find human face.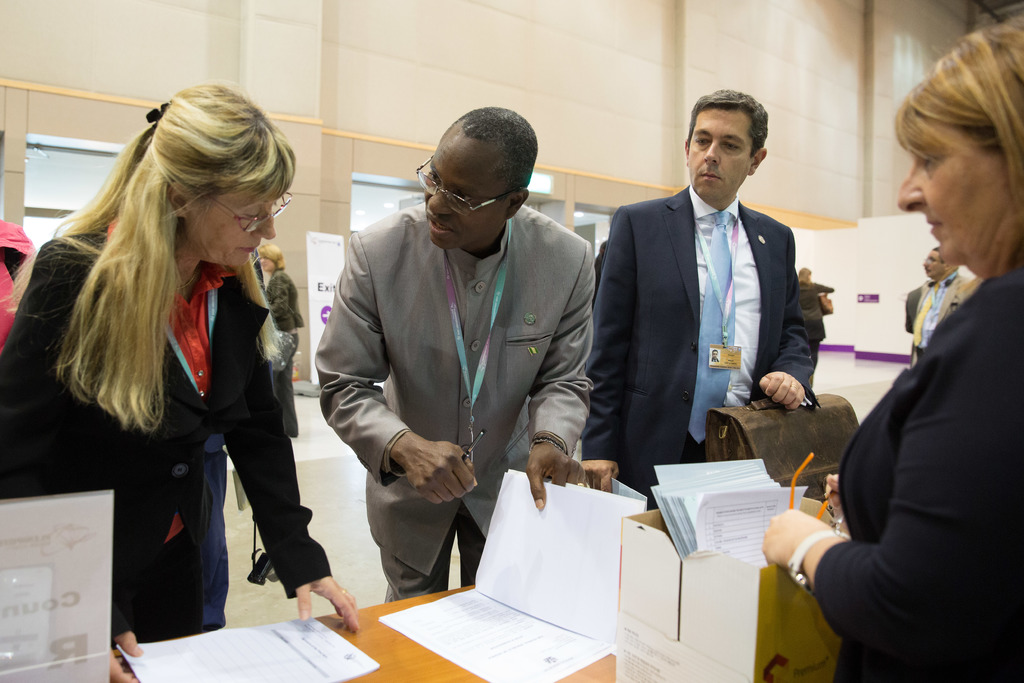
<box>924,247,943,276</box>.
